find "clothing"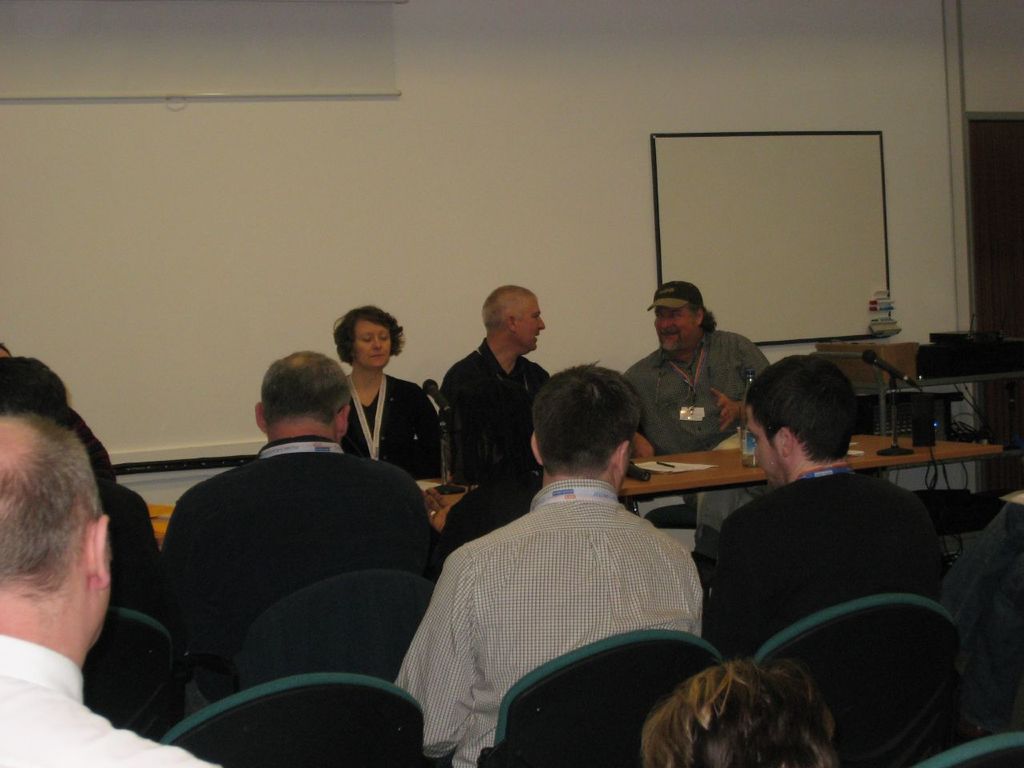
box(390, 479, 706, 767)
